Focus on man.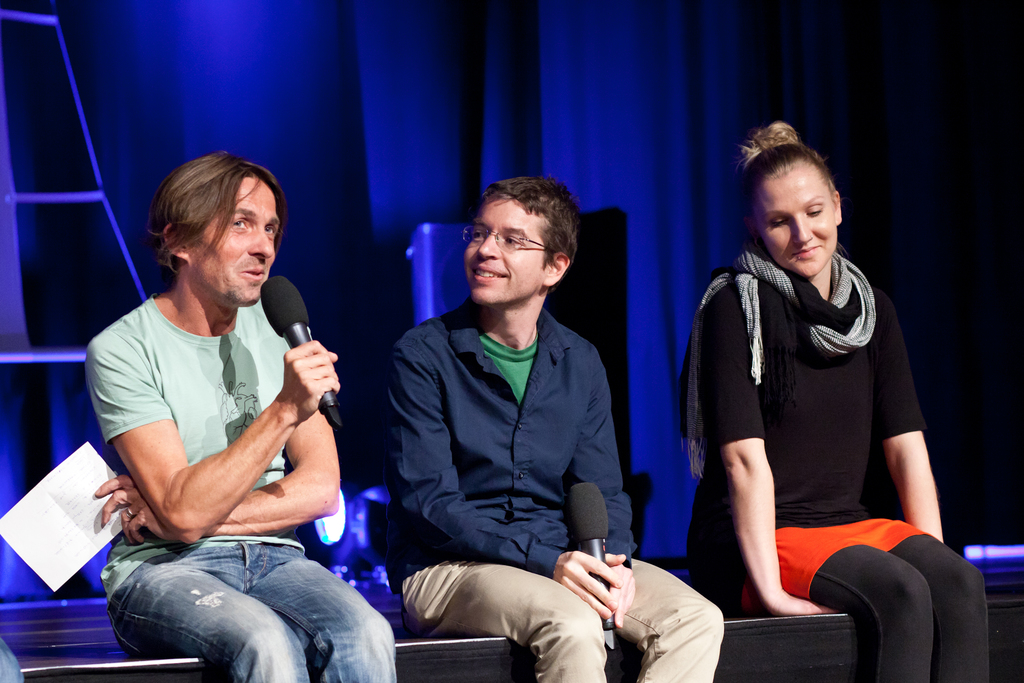
Focused at 376, 178, 650, 665.
